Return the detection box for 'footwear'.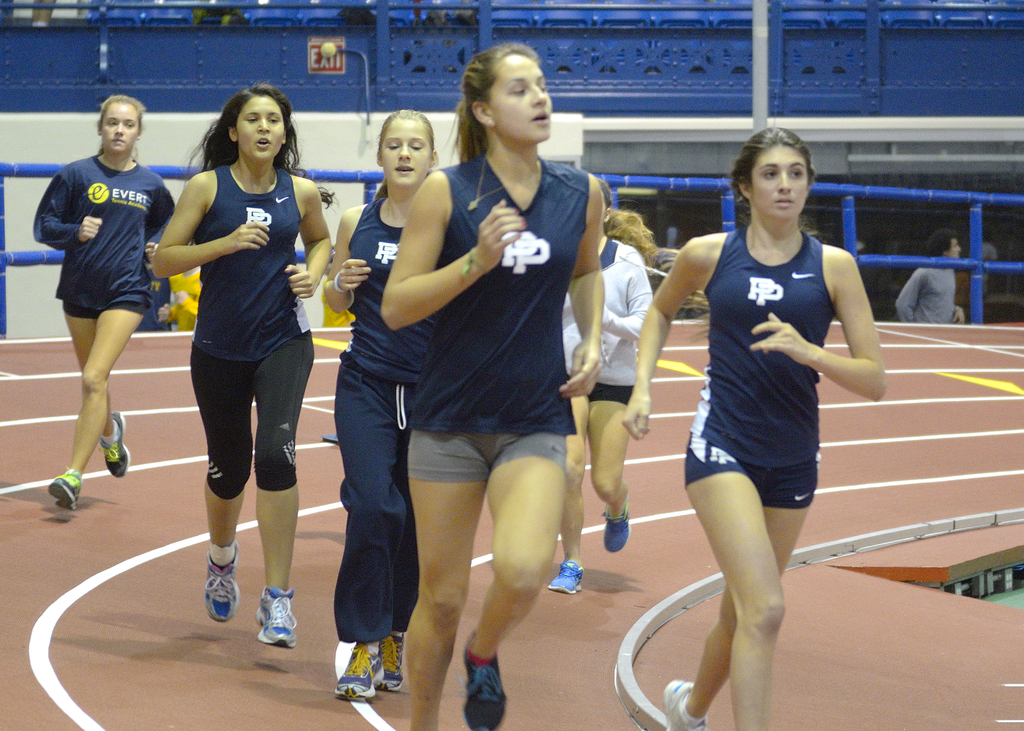
<box>204,538,237,622</box>.
